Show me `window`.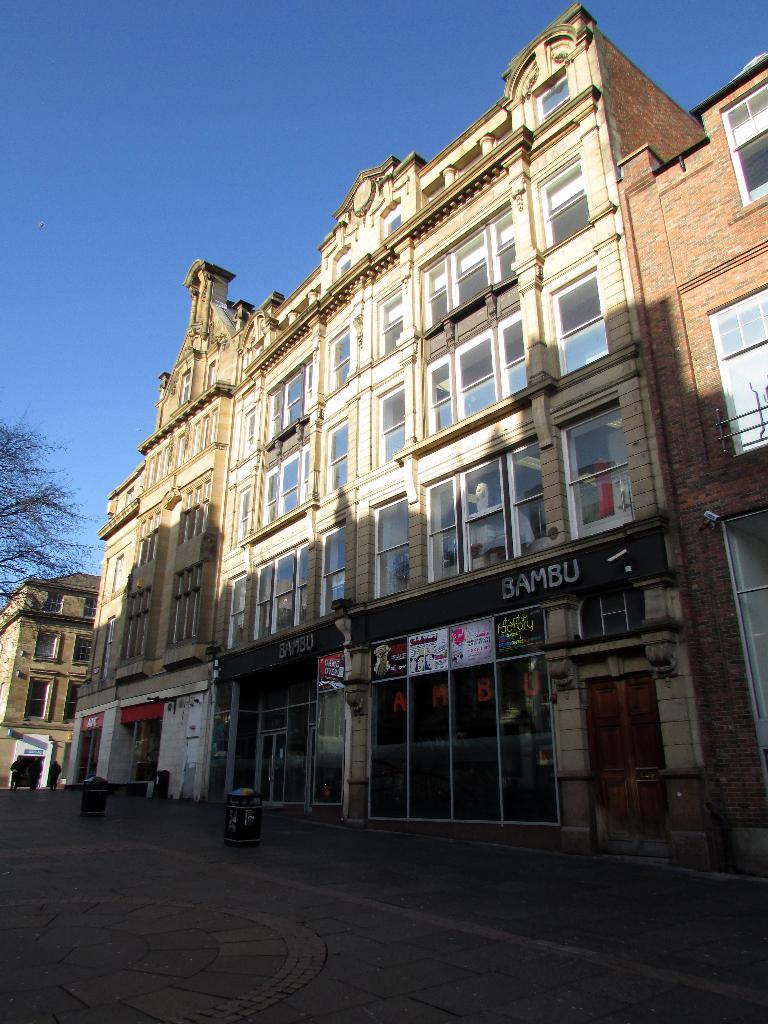
`window` is here: detection(239, 404, 260, 457).
